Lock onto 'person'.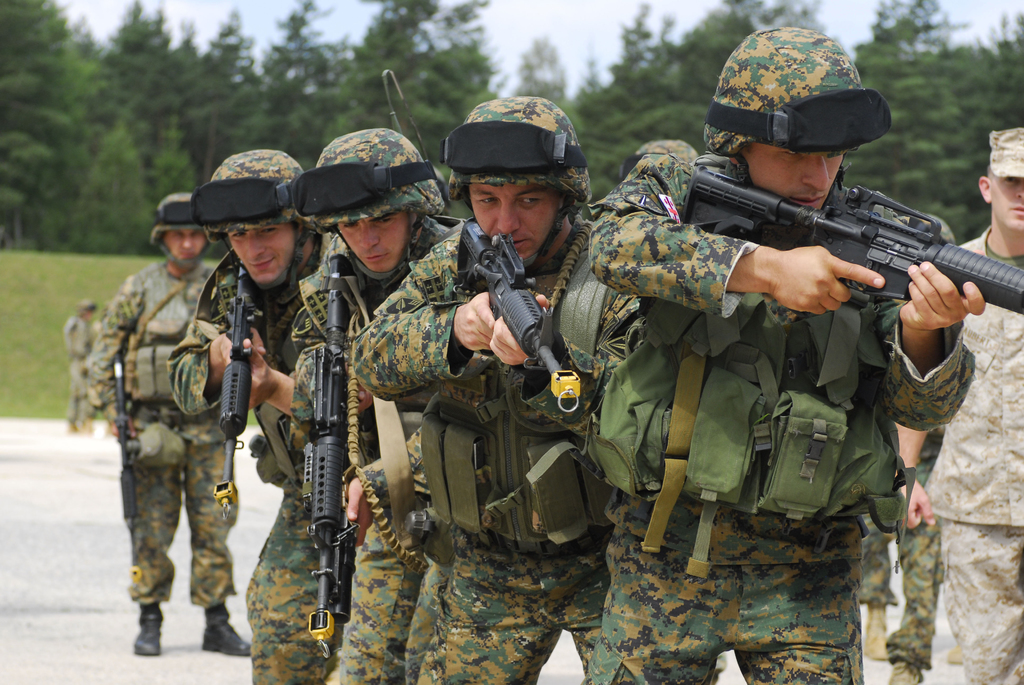
Locked: box(77, 193, 258, 657).
